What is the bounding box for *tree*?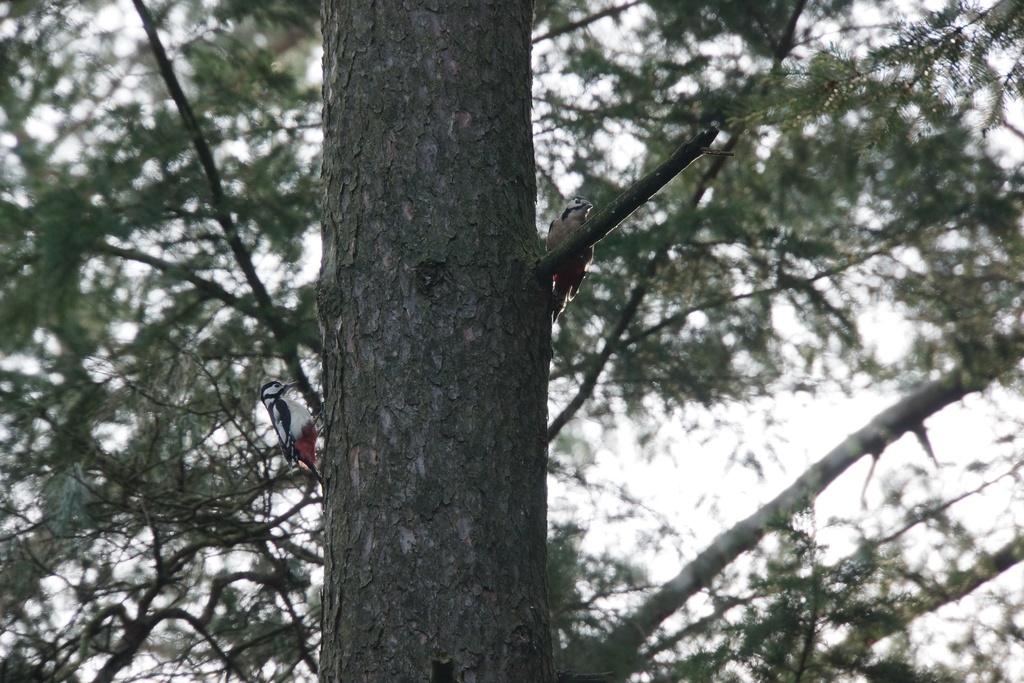
[x1=0, y1=0, x2=1023, y2=682].
